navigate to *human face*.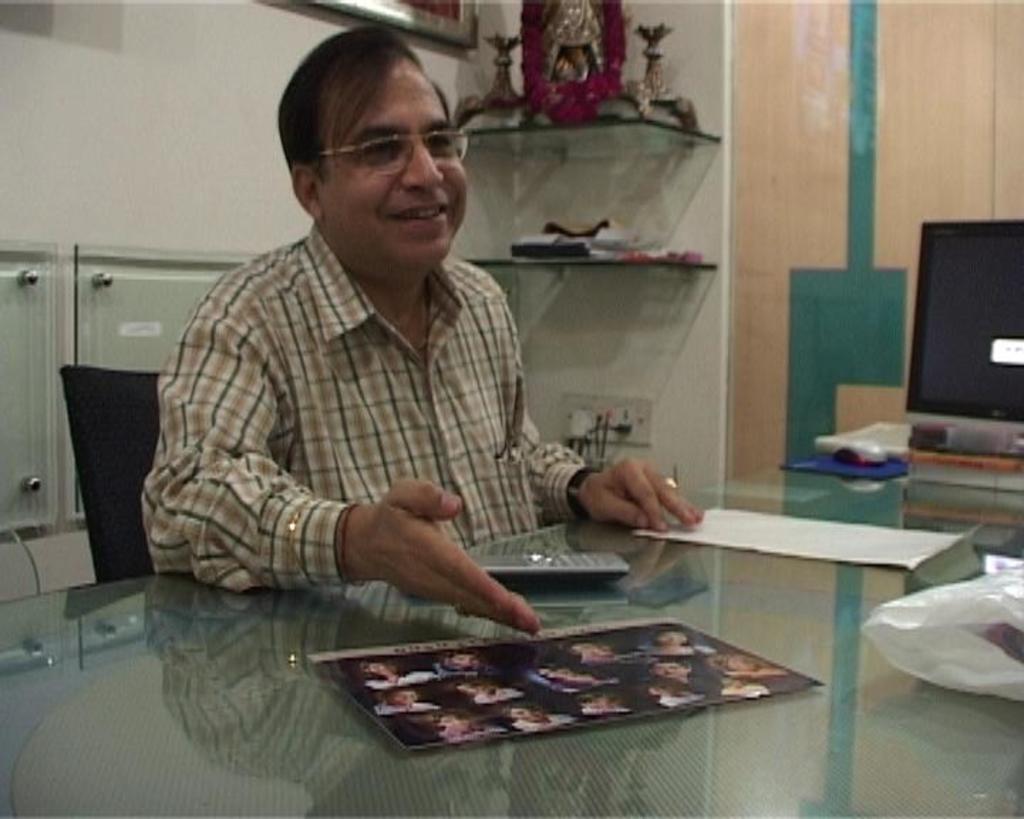
Navigation target: [454, 648, 484, 671].
